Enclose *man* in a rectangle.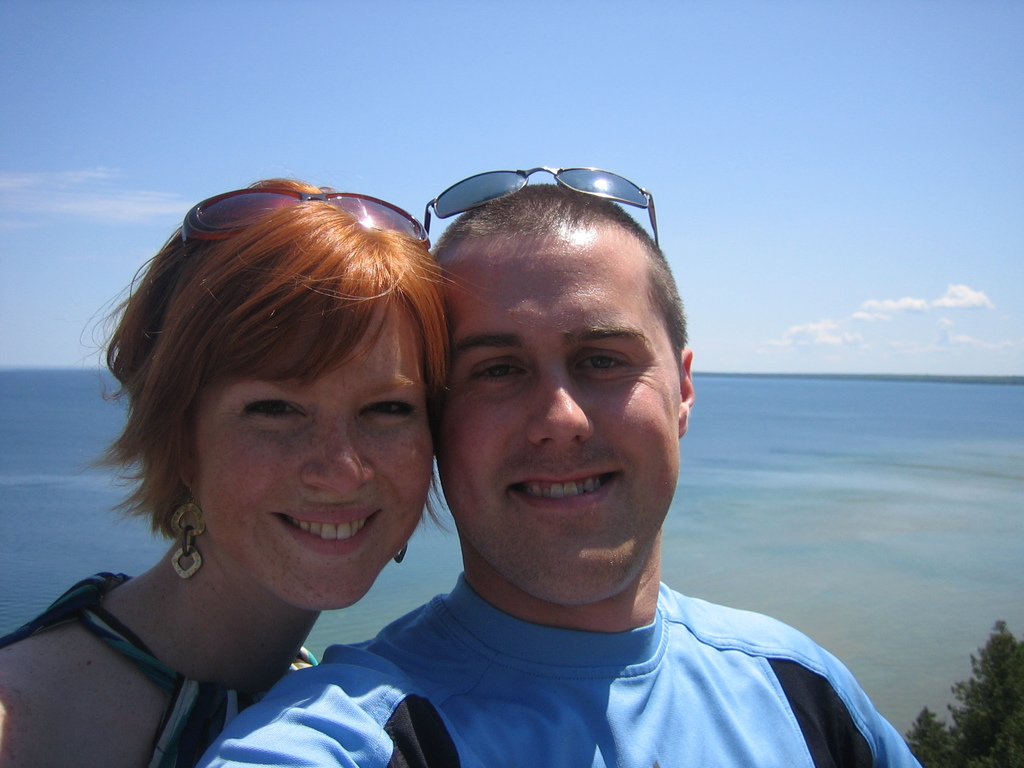
{"left": 292, "top": 200, "right": 901, "bottom": 758}.
